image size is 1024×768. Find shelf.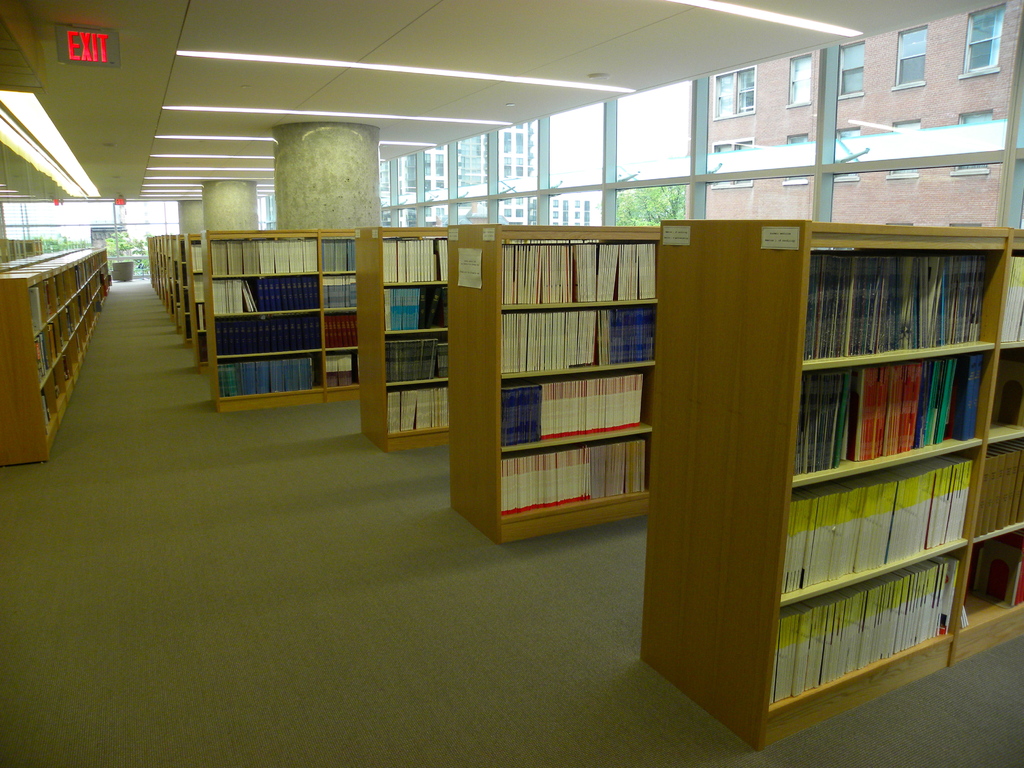
bbox=[450, 227, 659, 545].
